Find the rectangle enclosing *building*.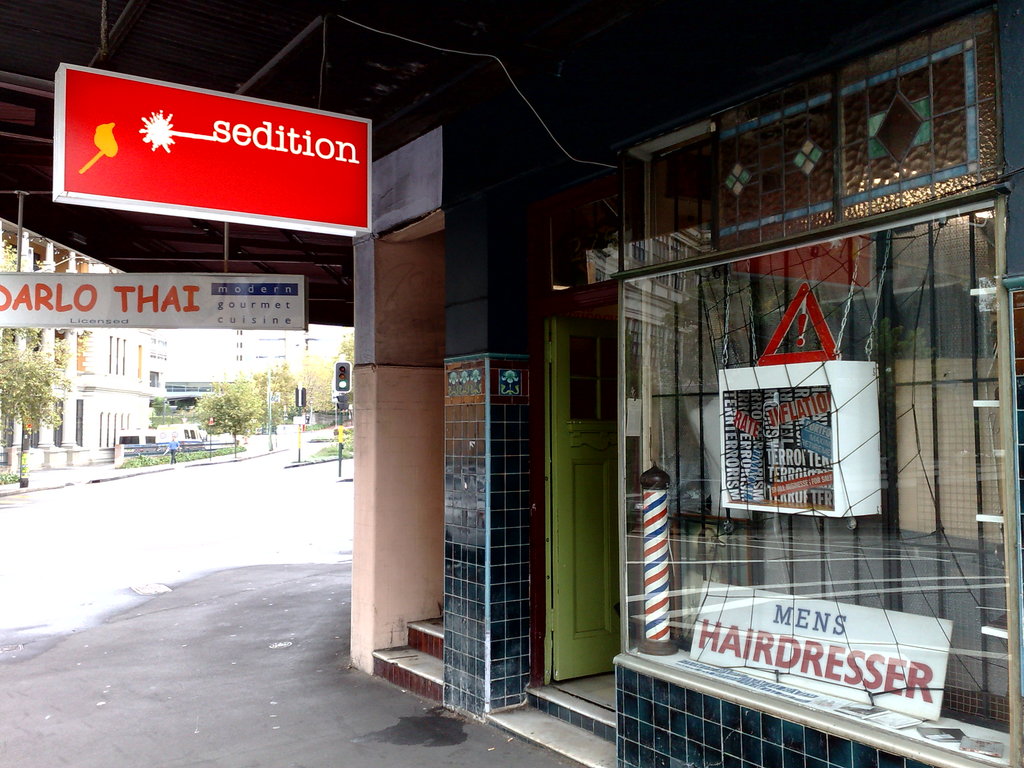
<box>150,328,172,412</box>.
